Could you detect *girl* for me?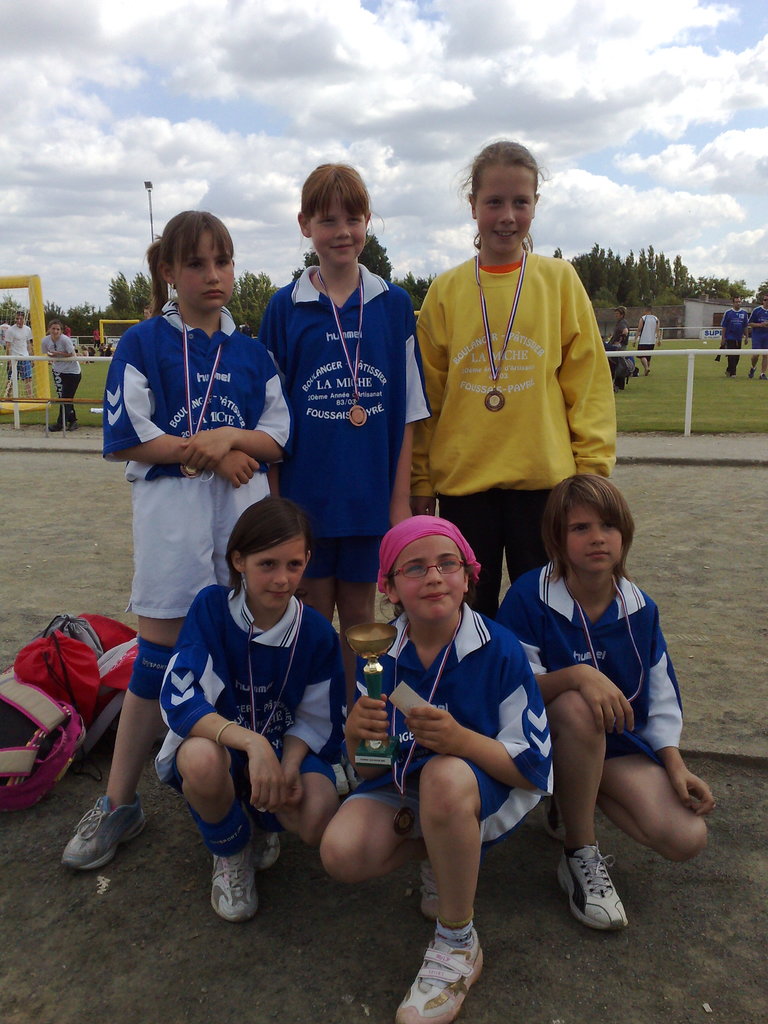
Detection result: pyautogui.locateOnScreen(260, 161, 435, 648).
